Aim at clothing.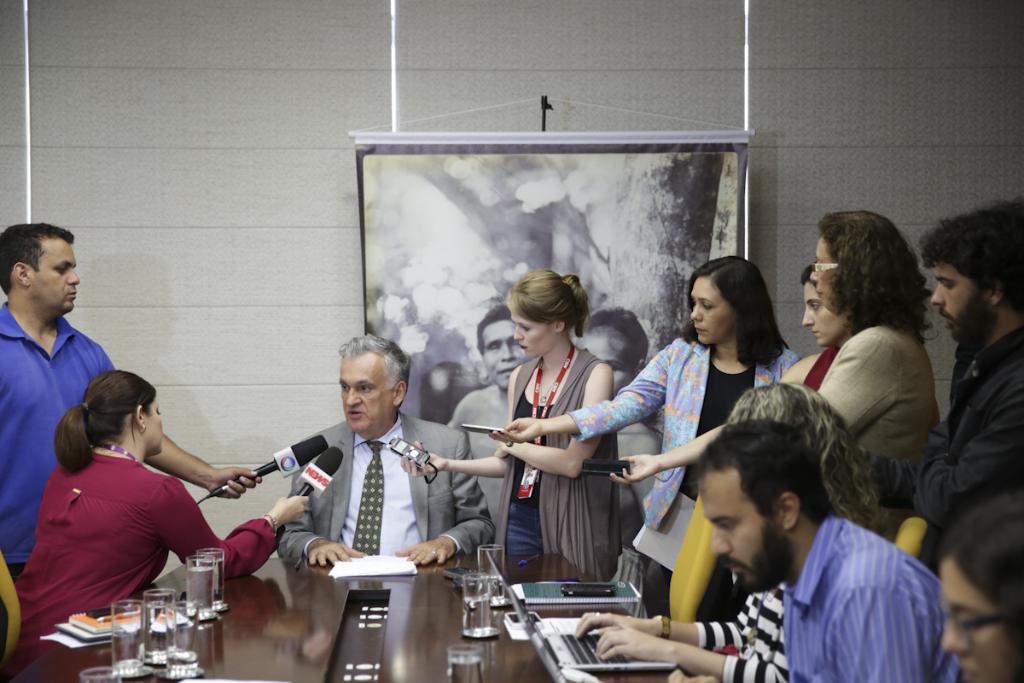
Aimed at x1=913 y1=329 x2=1023 y2=486.
